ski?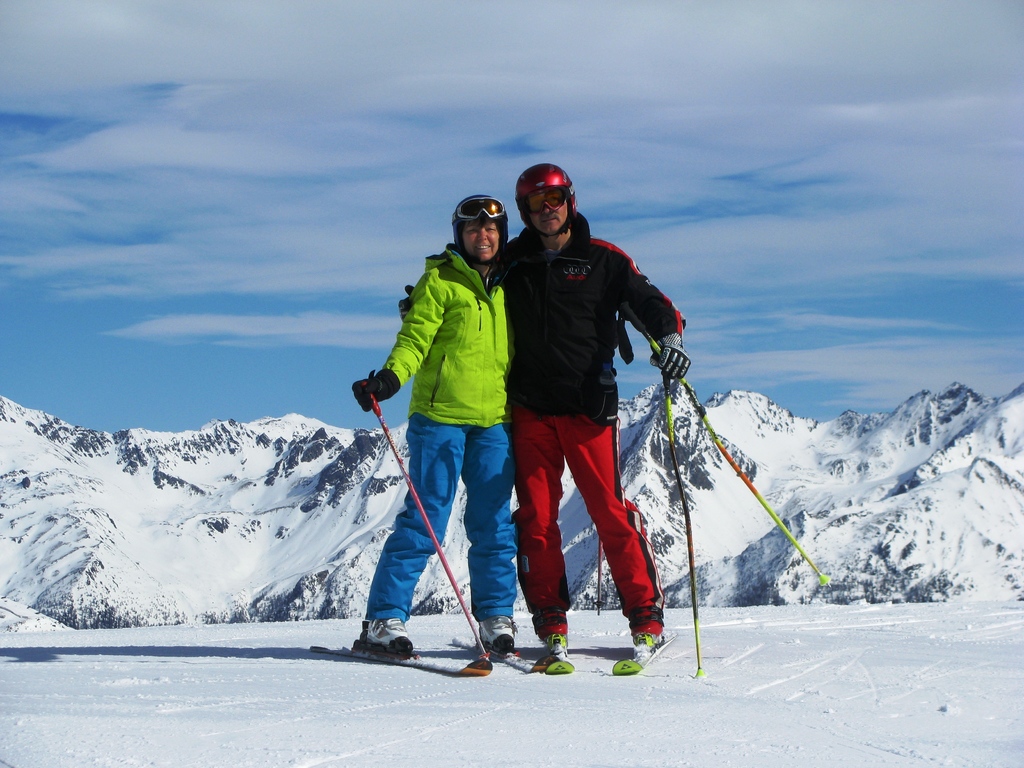
left=543, top=632, right=576, bottom=675
